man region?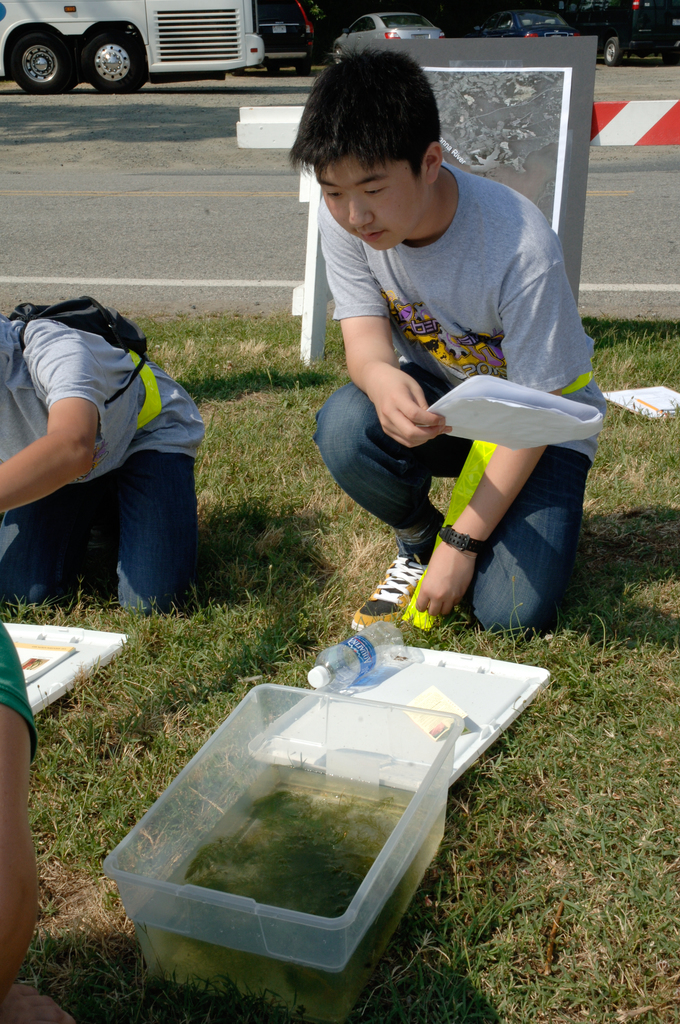
region(0, 266, 223, 643)
